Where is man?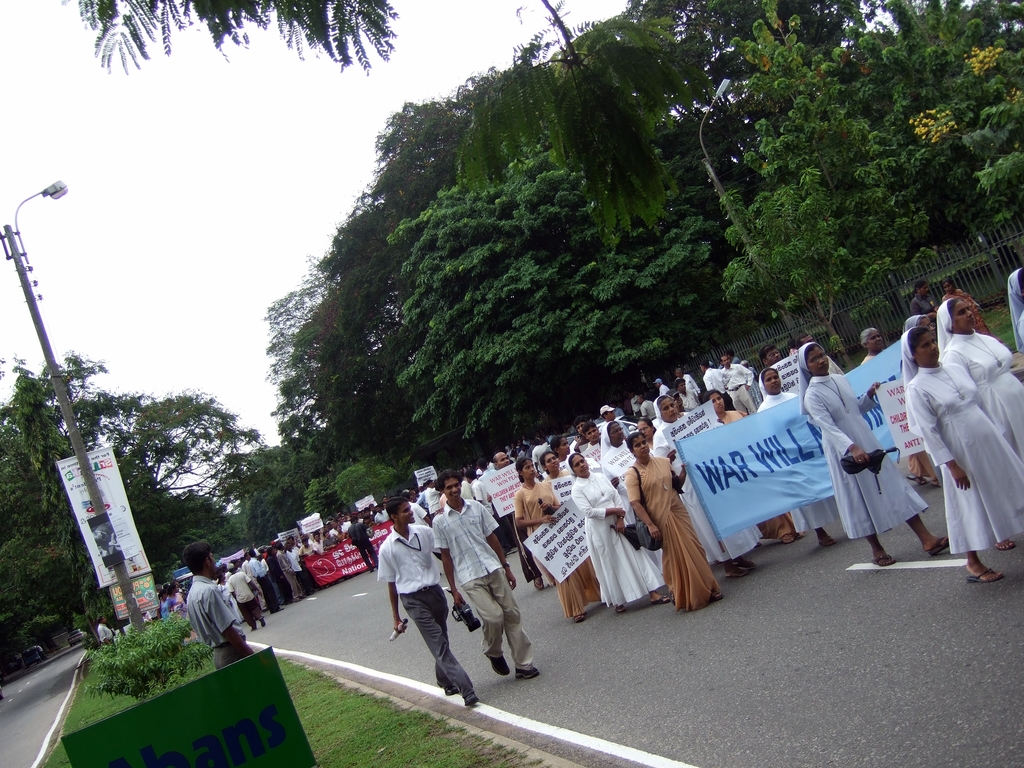
(632,393,643,413).
